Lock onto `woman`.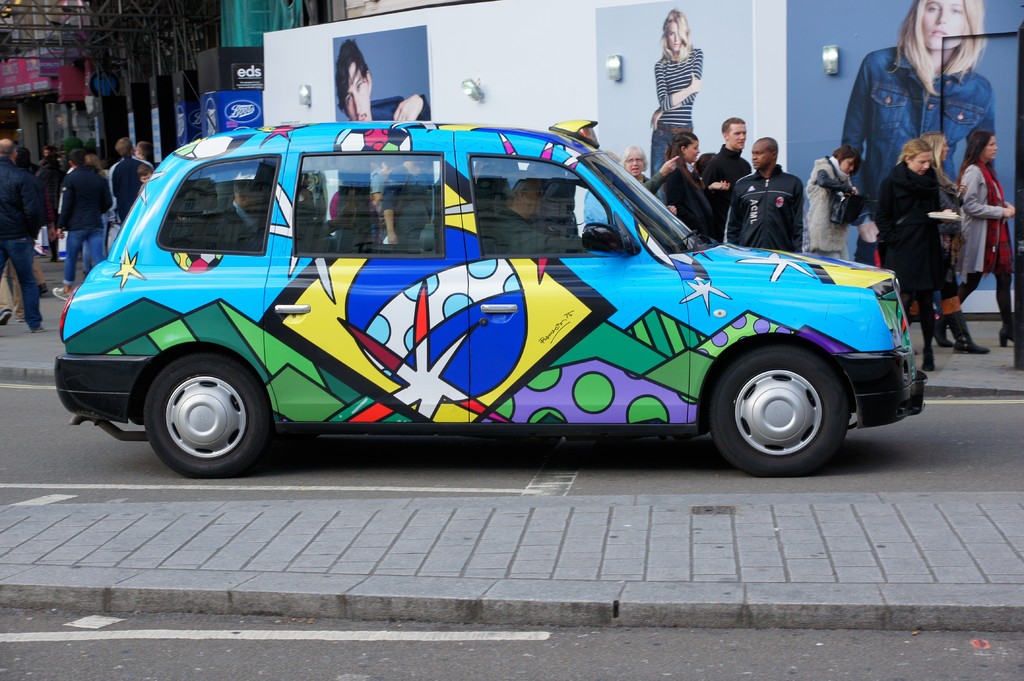
Locked: [838, 0, 999, 317].
